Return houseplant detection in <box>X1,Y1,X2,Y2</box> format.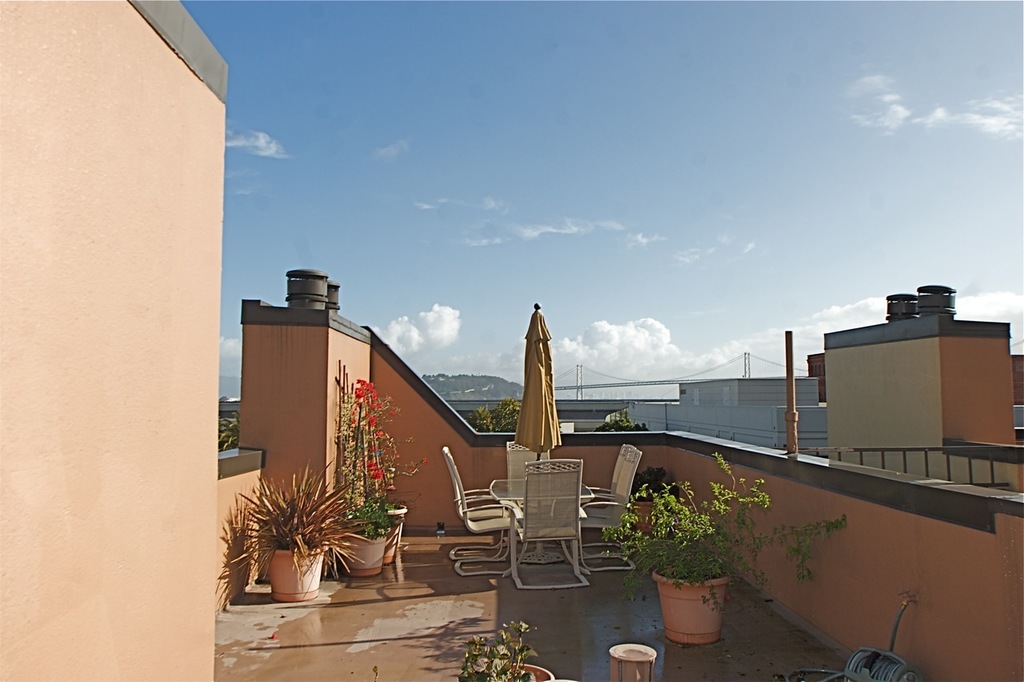
<box>224,461,374,609</box>.
